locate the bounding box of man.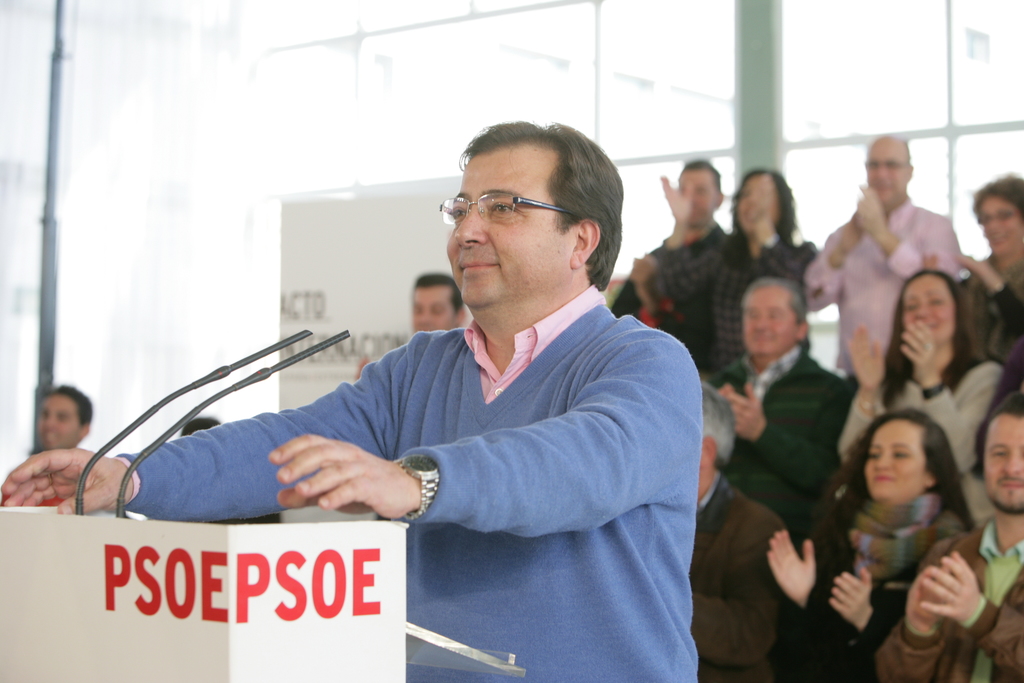
Bounding box: (604, 154, 724, 363).
